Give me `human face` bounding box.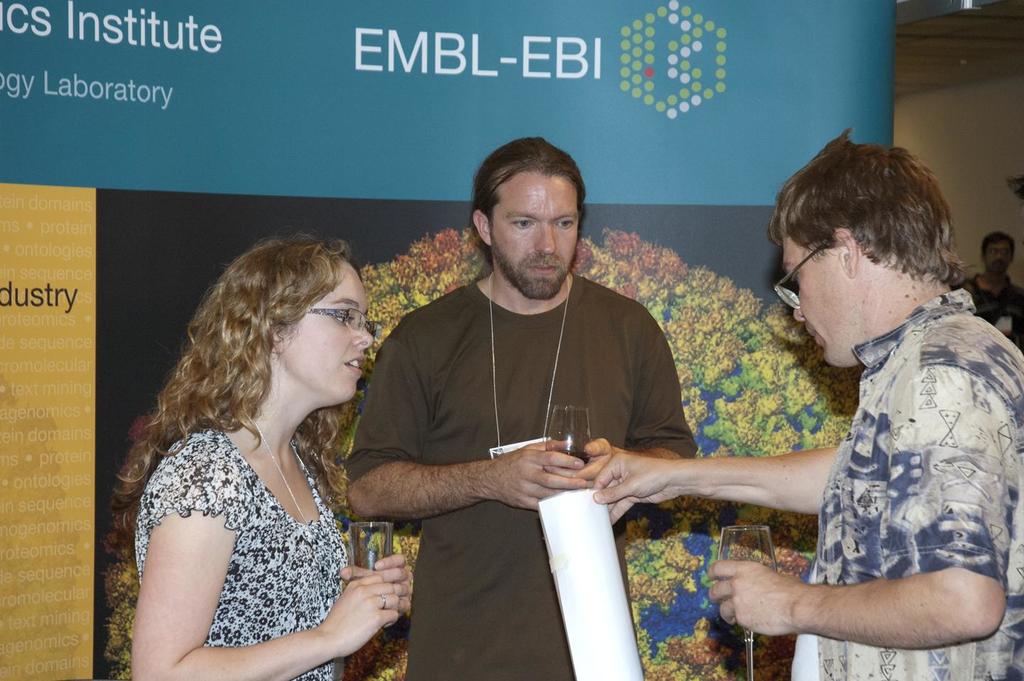
bbox=(288, 272, 375, 401).
